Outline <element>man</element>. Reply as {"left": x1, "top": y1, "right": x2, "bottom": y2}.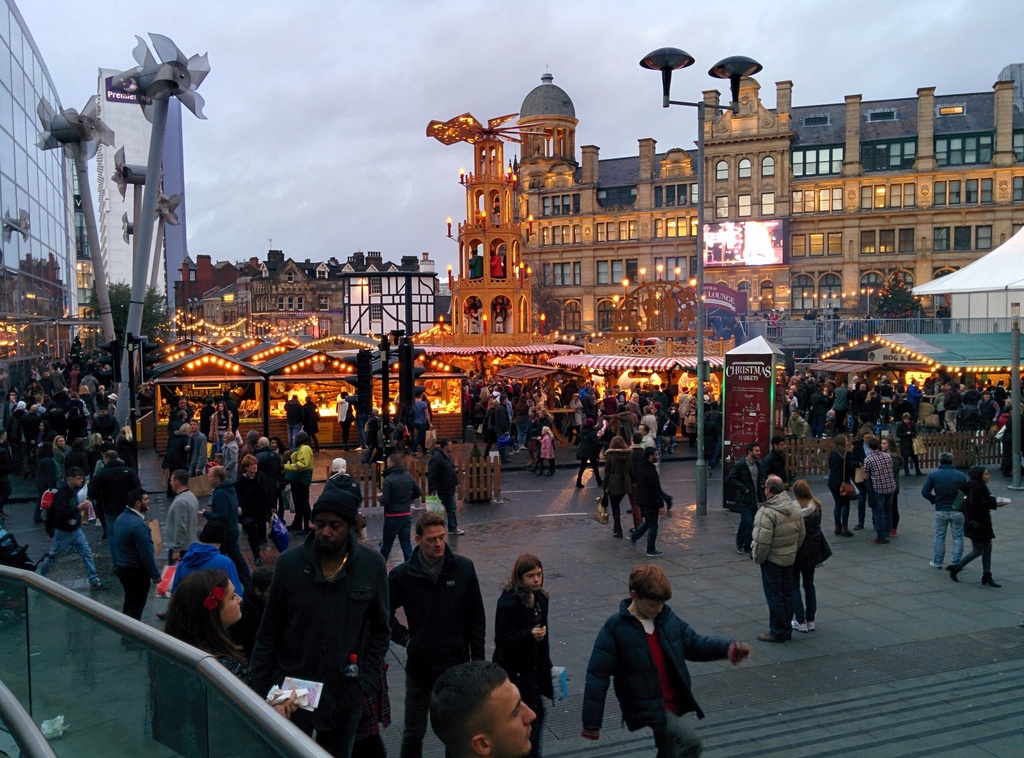
{"left": 427, "top": 442, "right": 463, "bottom": 536}.
